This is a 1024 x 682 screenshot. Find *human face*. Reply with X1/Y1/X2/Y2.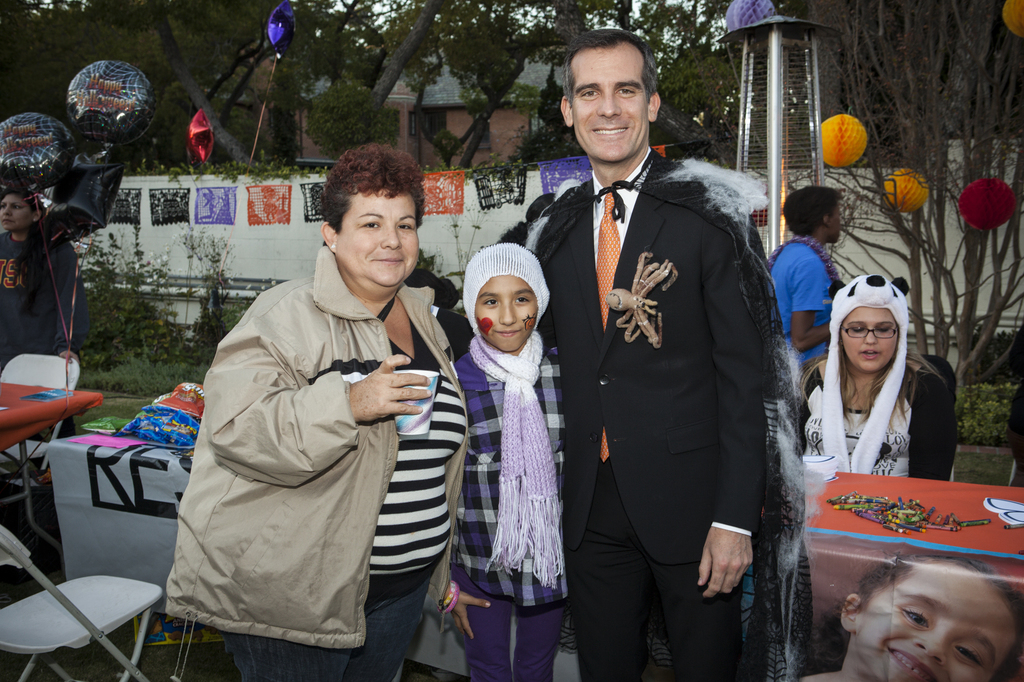
838/308/897/370.
